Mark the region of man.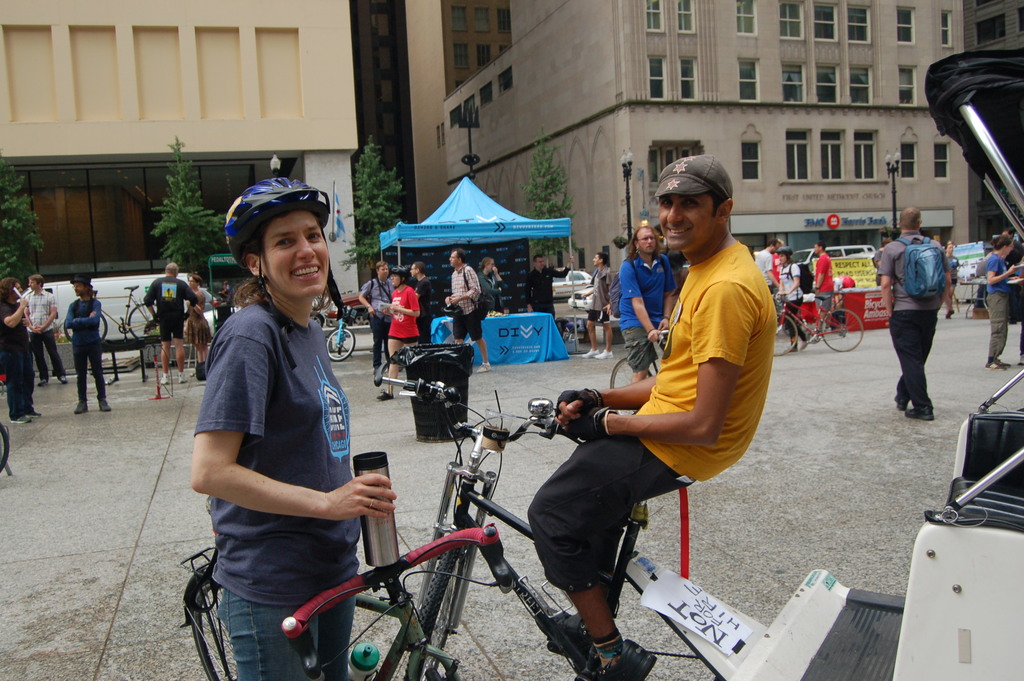
Region: (359, 259, 392, 370).
